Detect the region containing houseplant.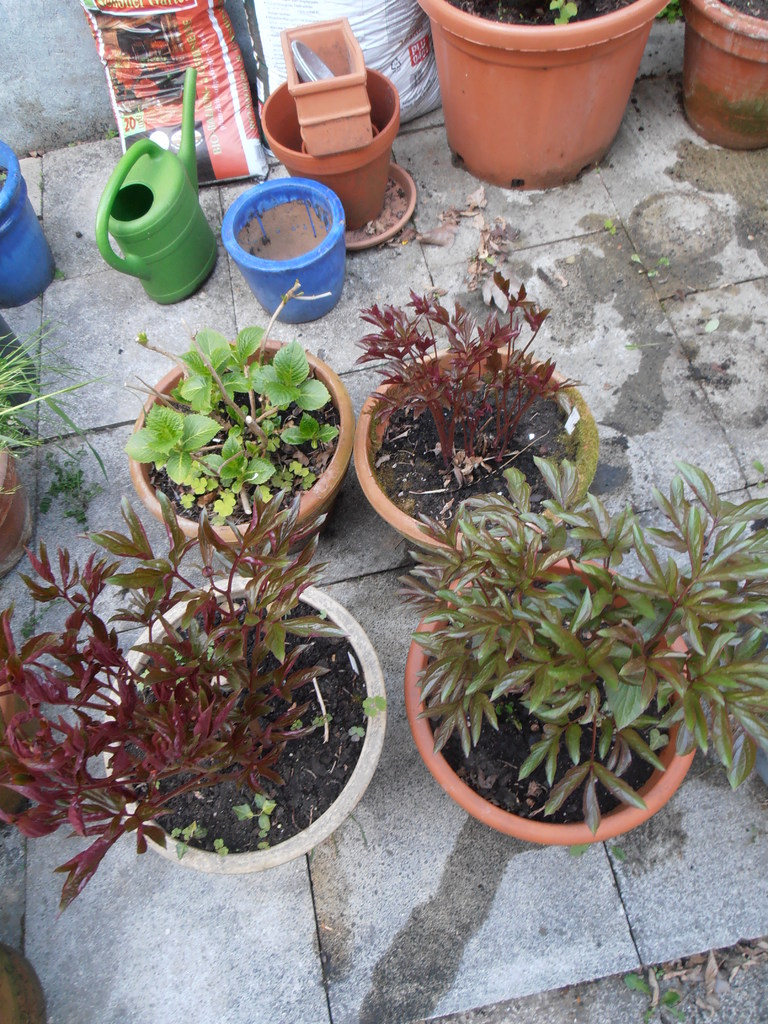
[x1=408, y1=0, x2=677, y2=189].
